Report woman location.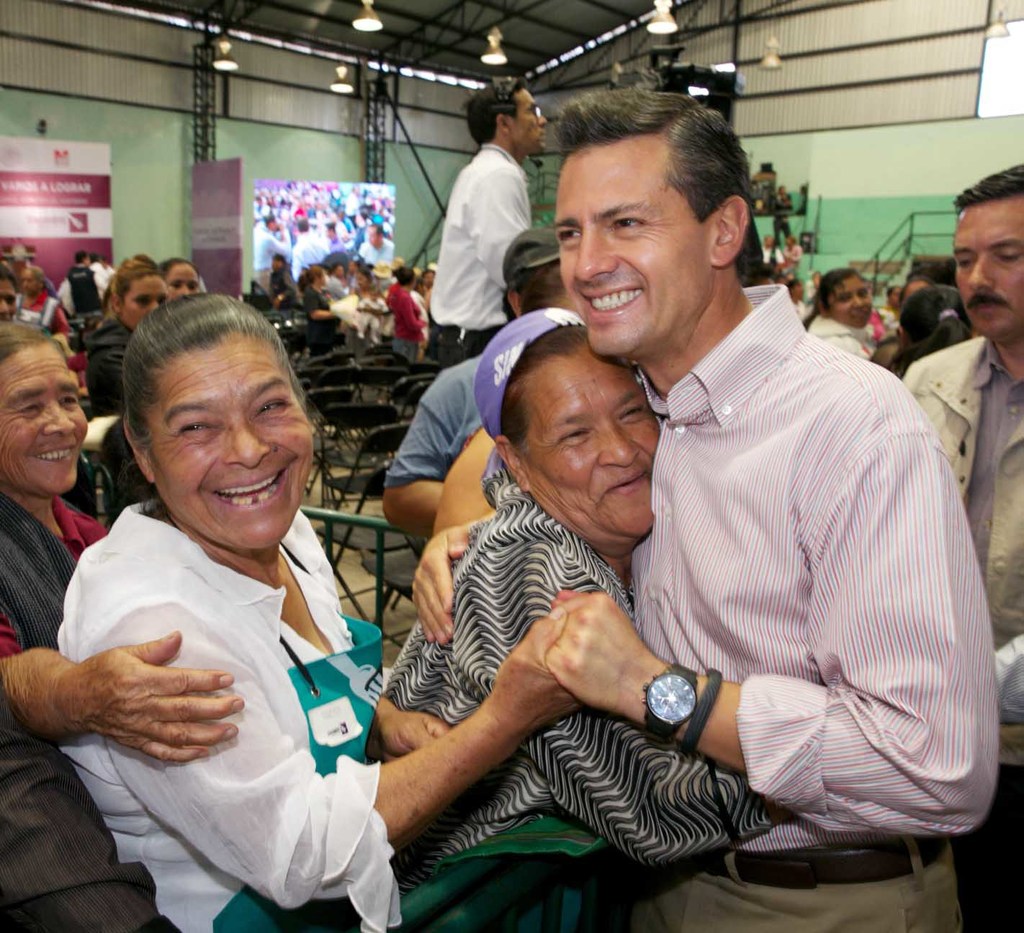
Report: 349:271:387:343.
